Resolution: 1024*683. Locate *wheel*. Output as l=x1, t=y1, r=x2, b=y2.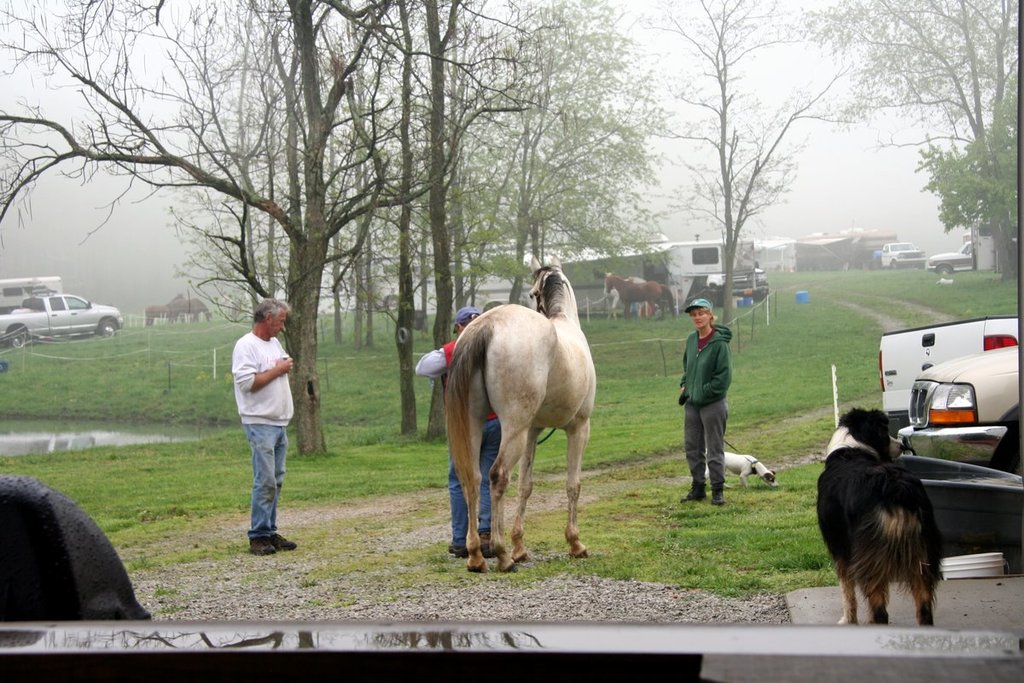
l=935, t=264, r=952, b=272.
